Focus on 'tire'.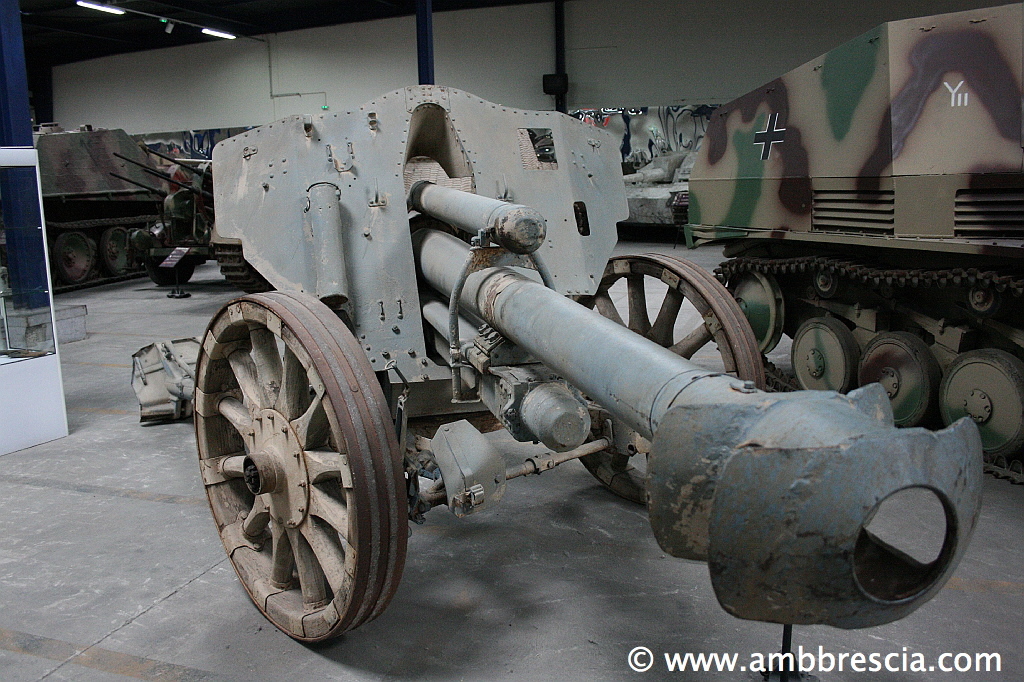
Focused at (136,231,149,269).
